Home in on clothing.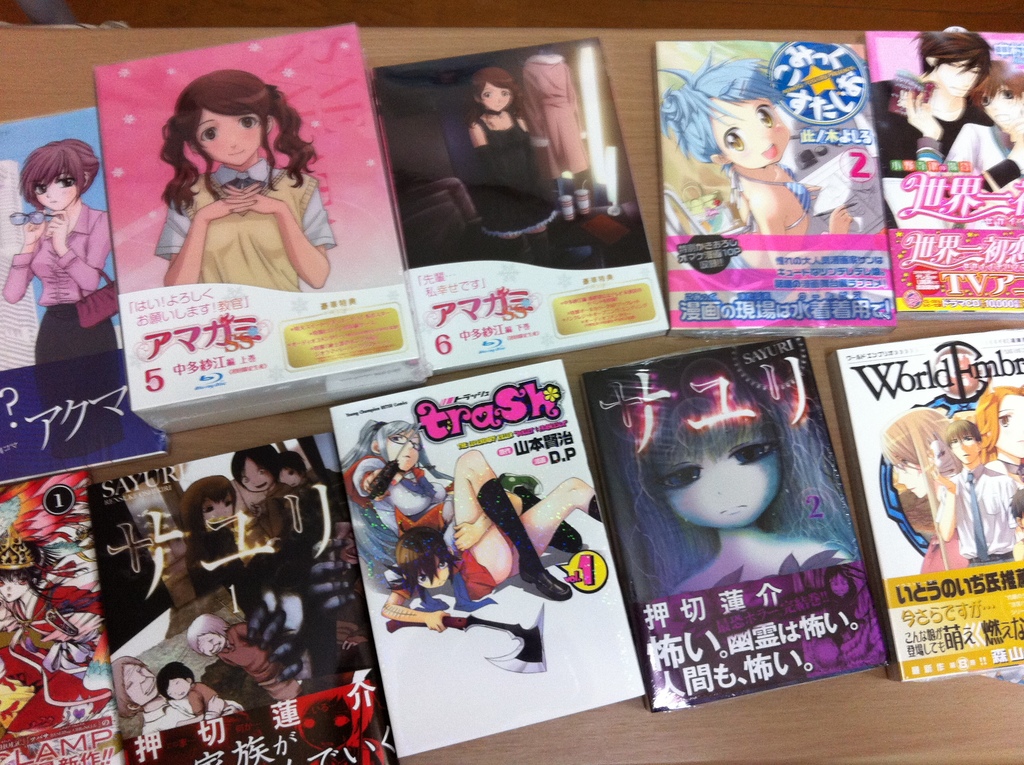
Homed in at select_region(191, 682, 220, 721).
